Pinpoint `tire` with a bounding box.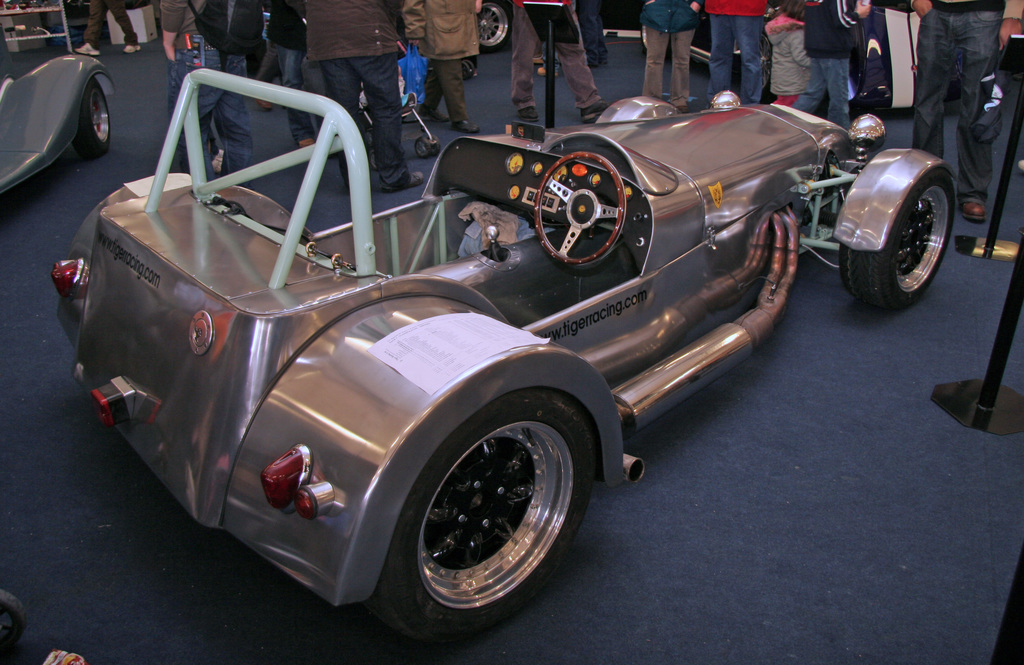
(413, 136, 431, 160).
